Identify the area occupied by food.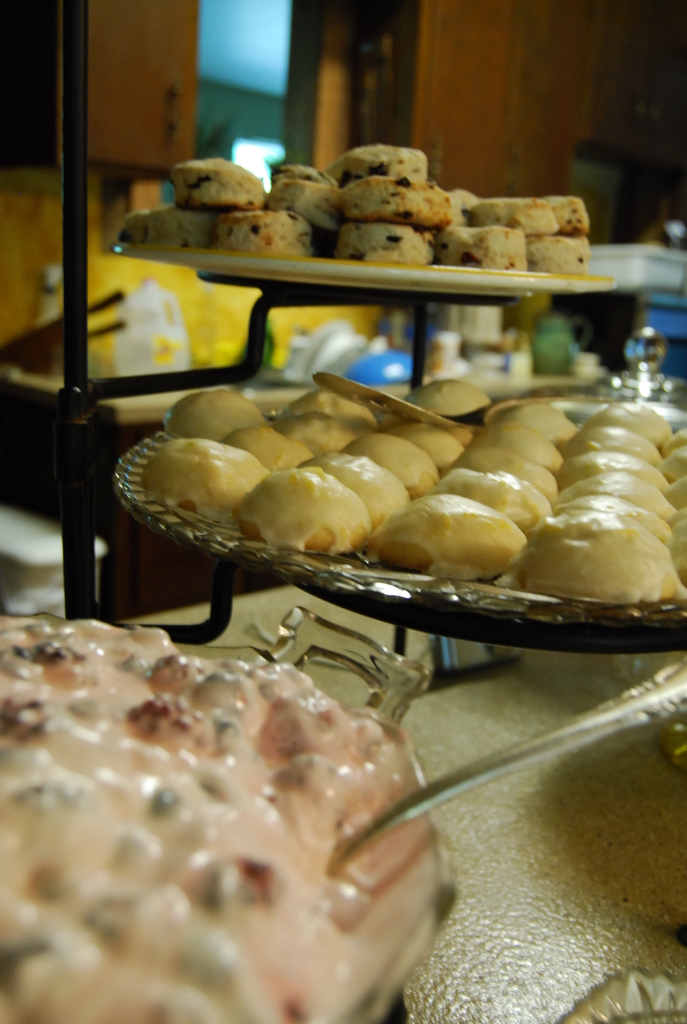
Area: [0,613,468,1023].
